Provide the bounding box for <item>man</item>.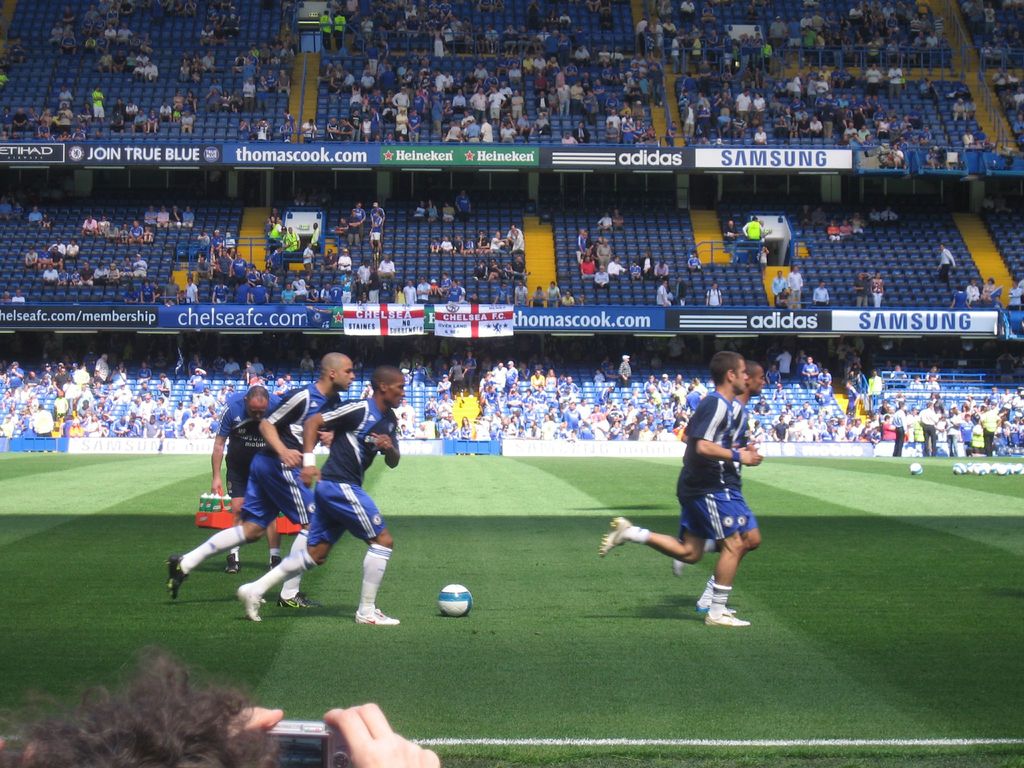
box(143, 413, 160, 437).
